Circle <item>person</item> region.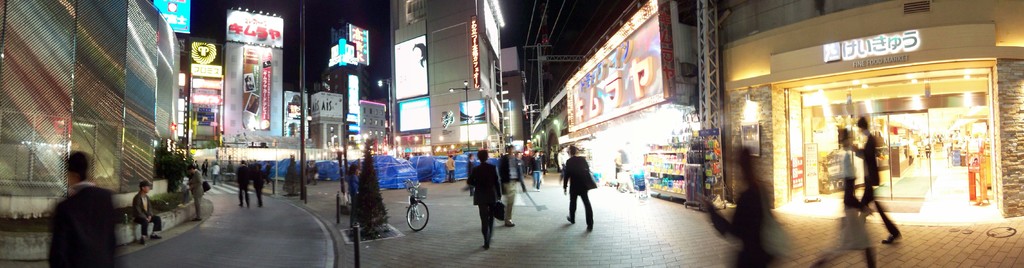
Region: [x1=564, y1=149, x2=602, y2=229].
